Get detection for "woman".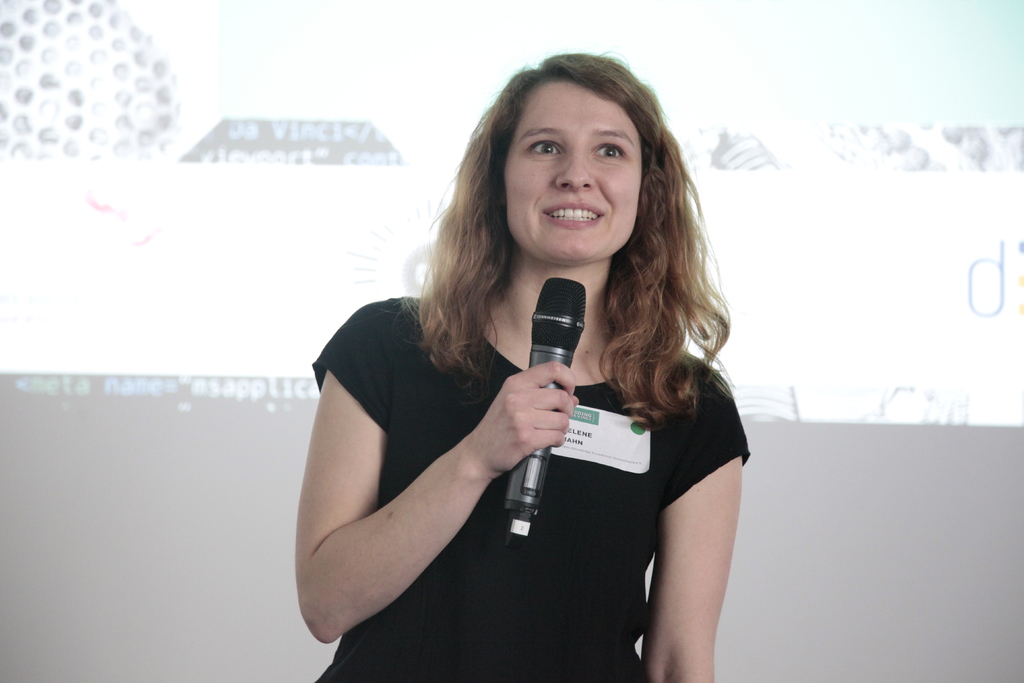
Detection: x1=280 y1=66 x2=758 y2=679.
